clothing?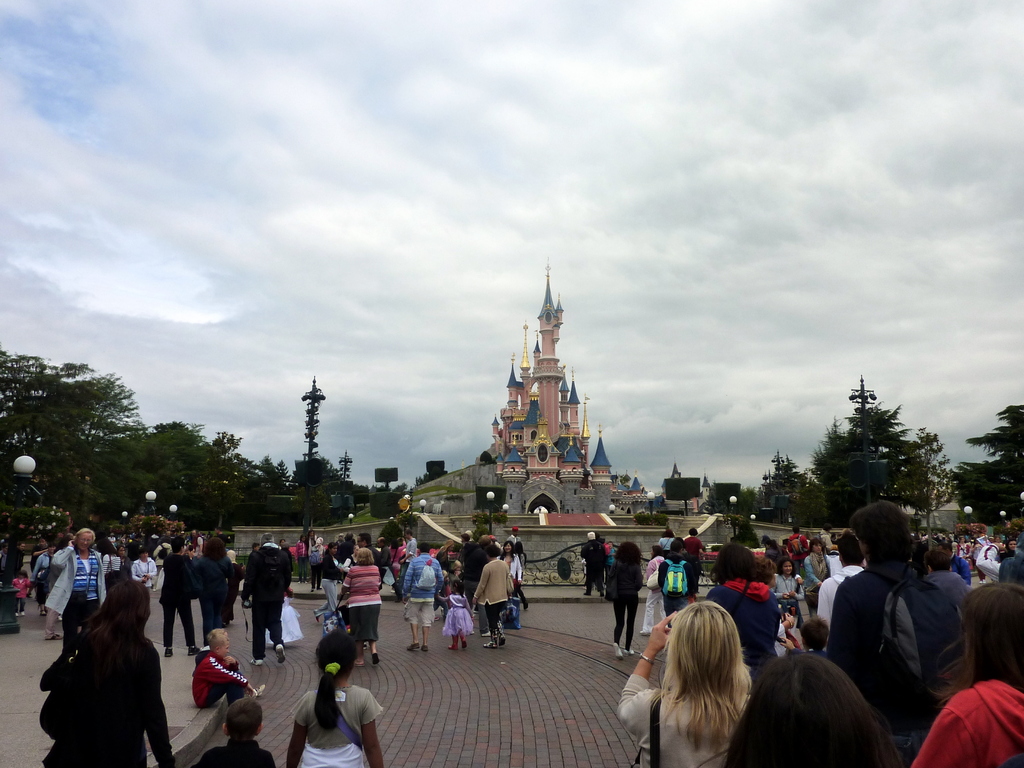
<region>907, 676, 1023, 767</region>
